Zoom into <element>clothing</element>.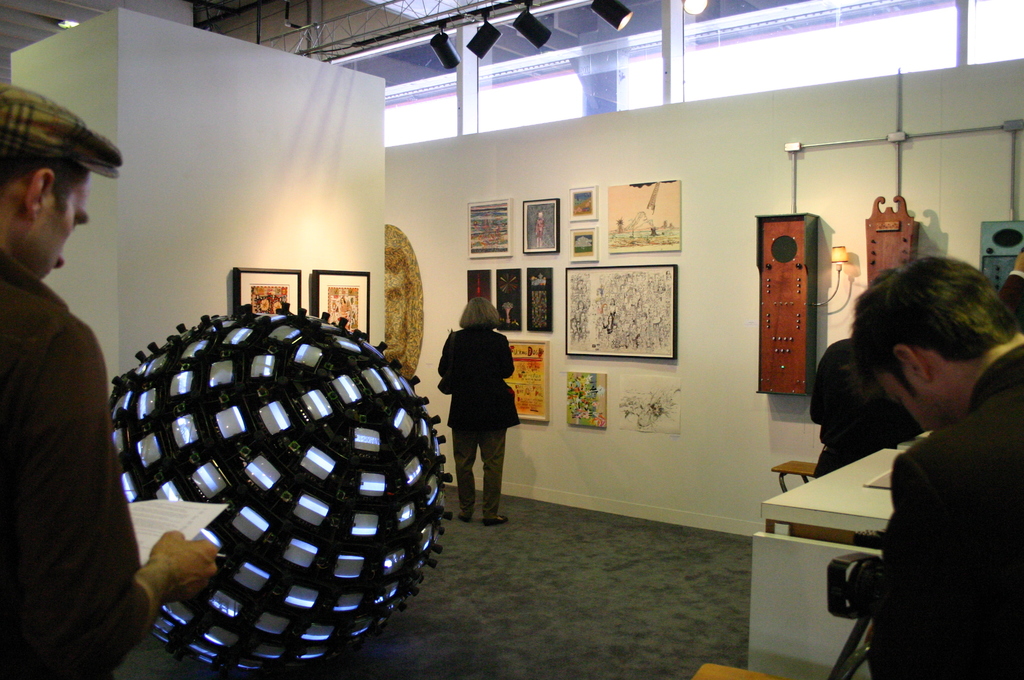
Zoom target: <box>812,270,1023,475</box>.
